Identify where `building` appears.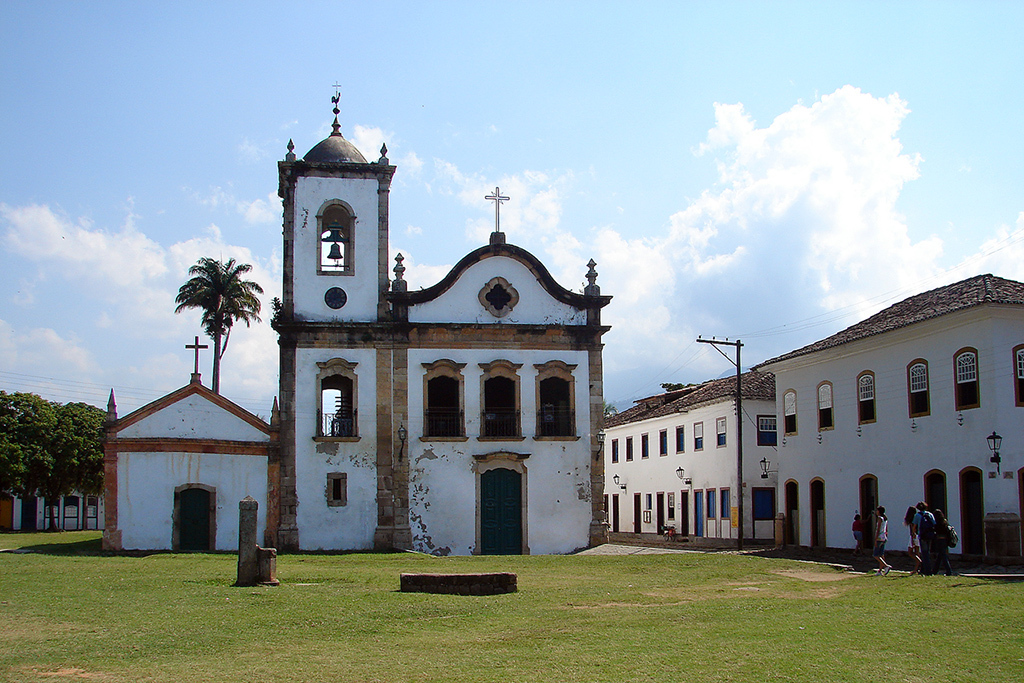
Appears at 106,85,605,560.
